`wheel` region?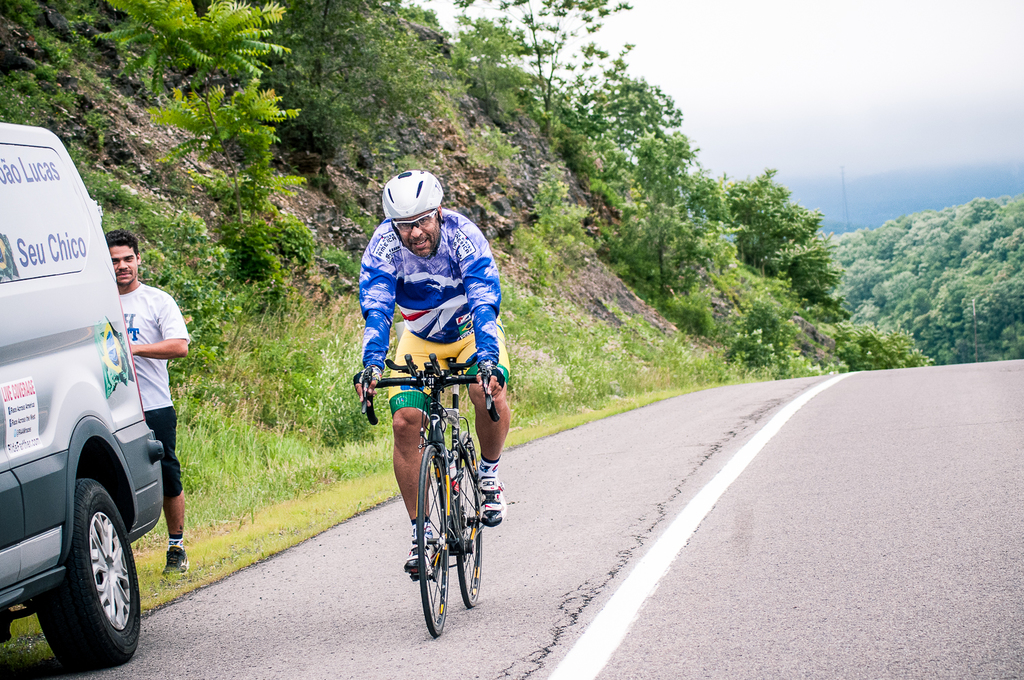
crop(39, 470, 130, 665)
